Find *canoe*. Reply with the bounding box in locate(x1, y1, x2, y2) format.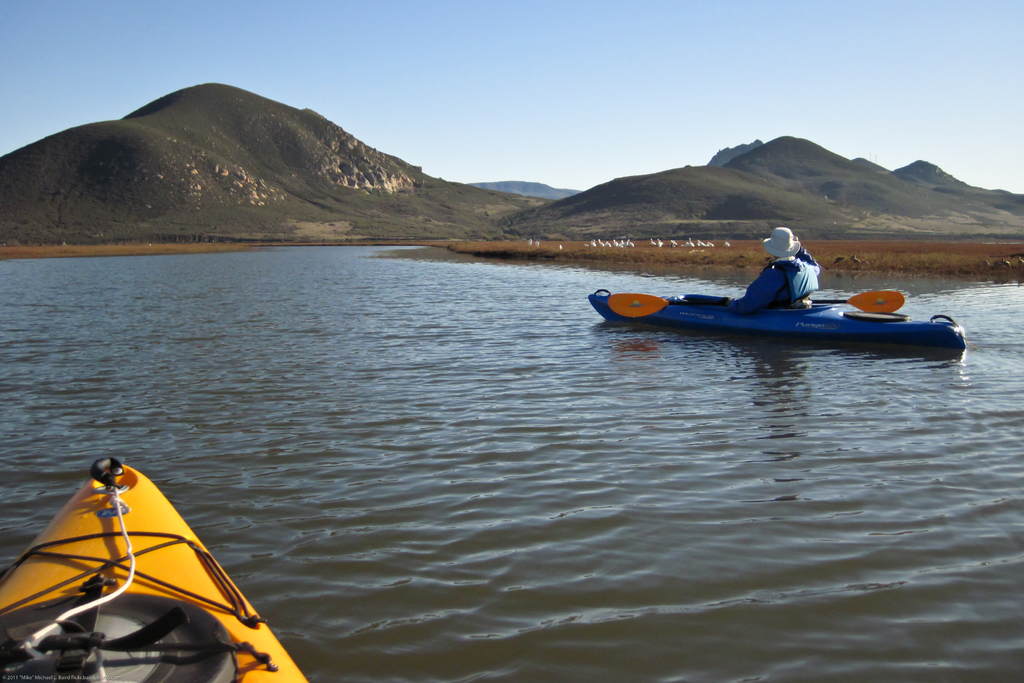
locate(13, 475, 317, 670).
